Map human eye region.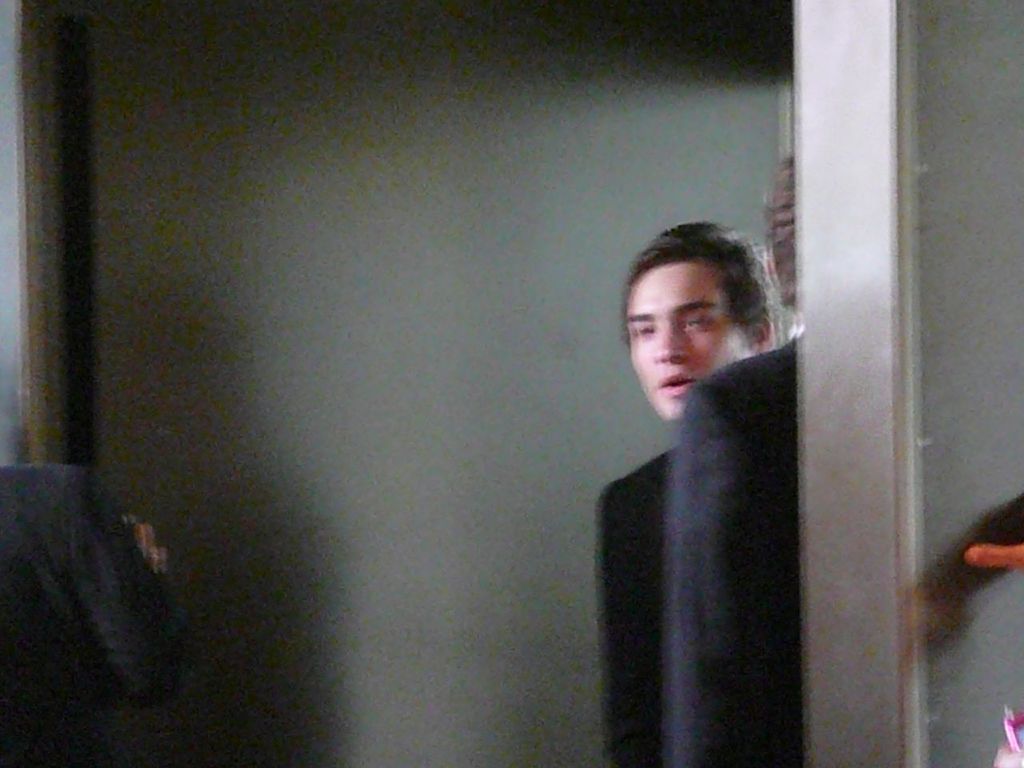
Mapped to BBox(629, 322, 650, 341).
